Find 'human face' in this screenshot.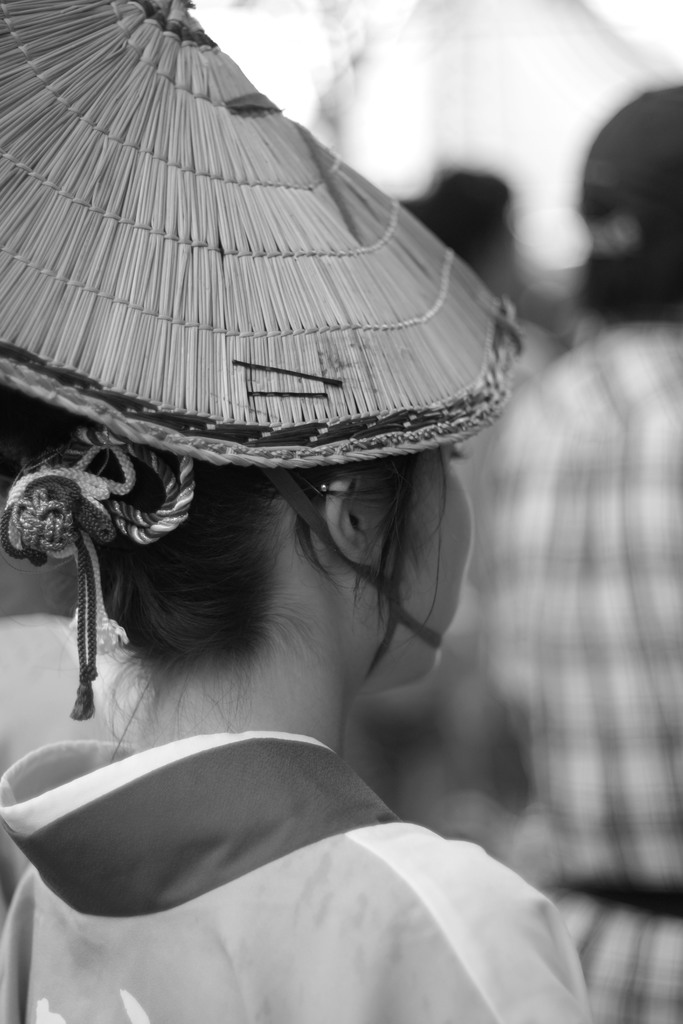
The bounding box for 'human face' is bbox=(383, 433, 472, 681).
